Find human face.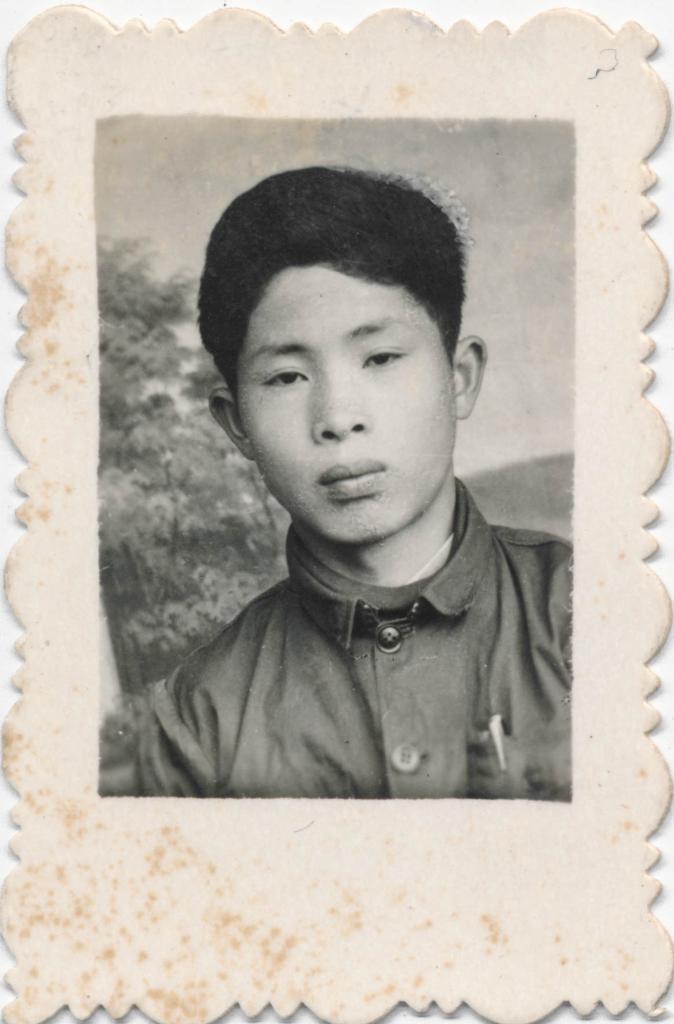
236 266 454 541.
